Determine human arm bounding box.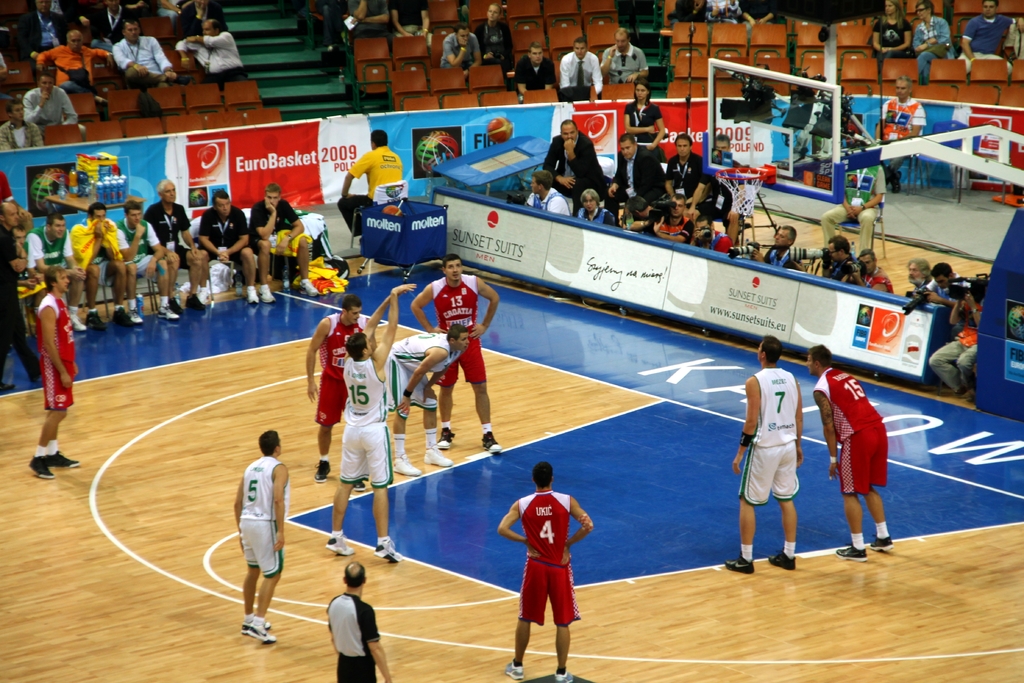
Determined: region(274, 203, 301, 251).
